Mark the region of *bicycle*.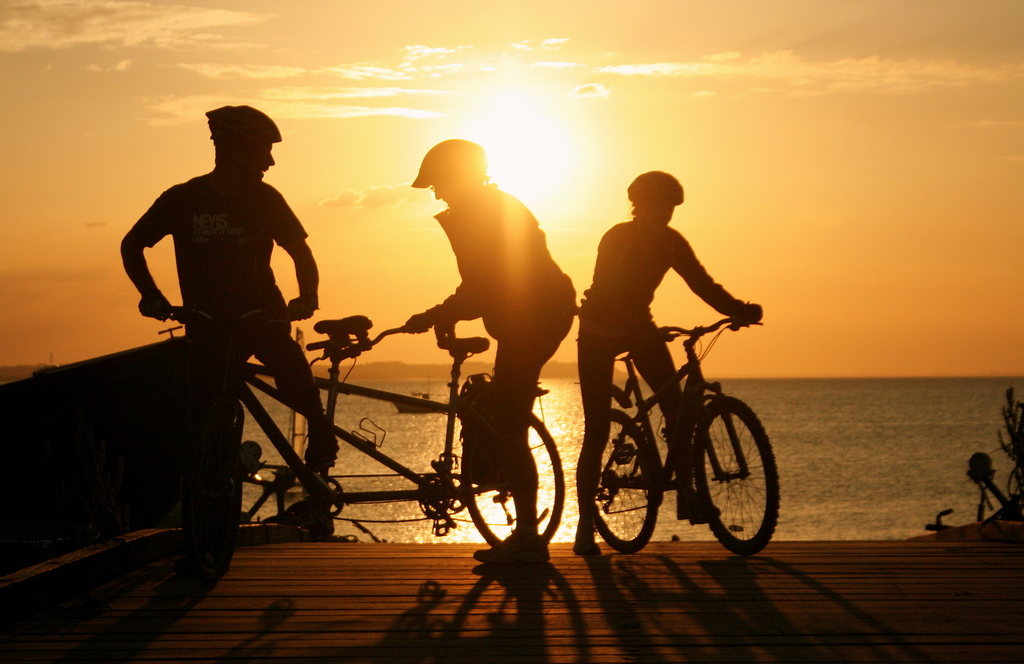
Region: l=565, t=297, r=787, b=571.
